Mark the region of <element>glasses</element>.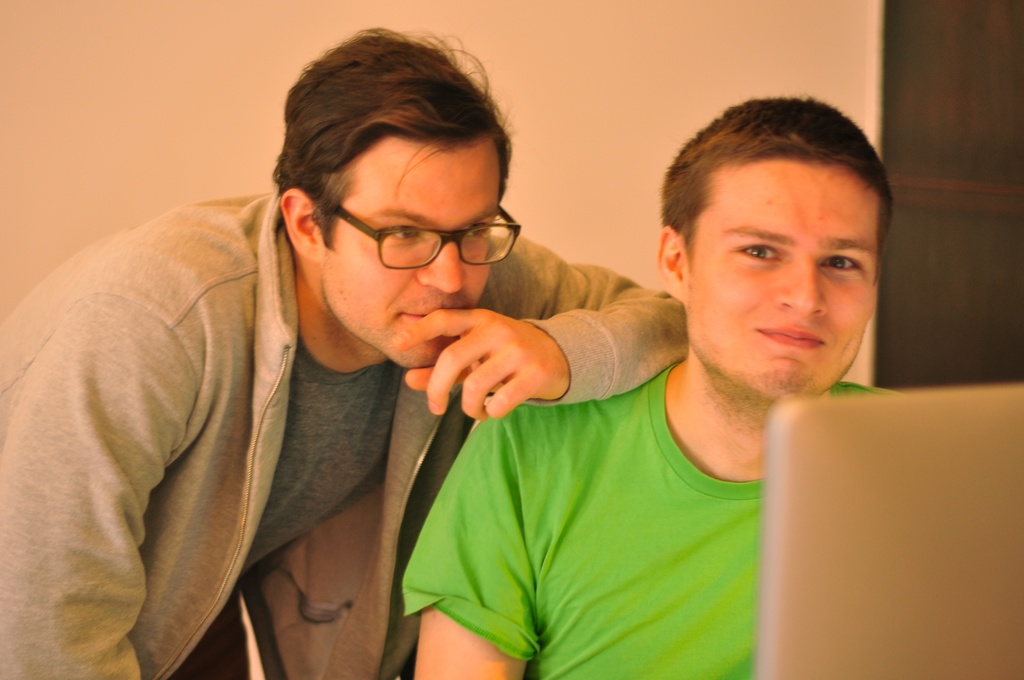
Region: box(314, 195, 524, 275).
